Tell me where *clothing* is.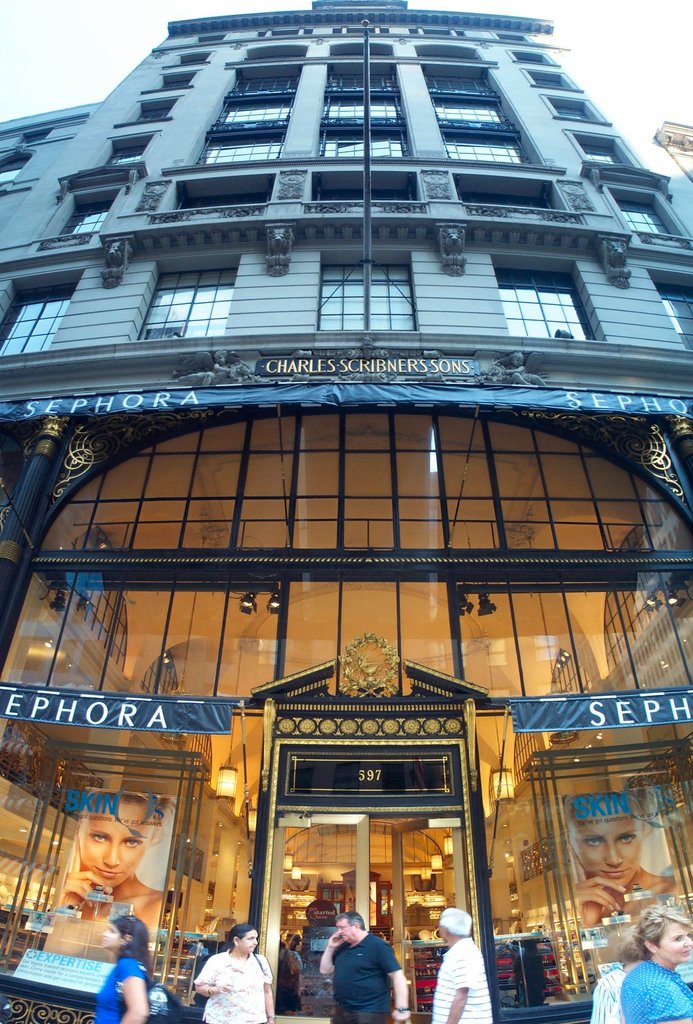
*clothing* is at (199,949,273,1023).
